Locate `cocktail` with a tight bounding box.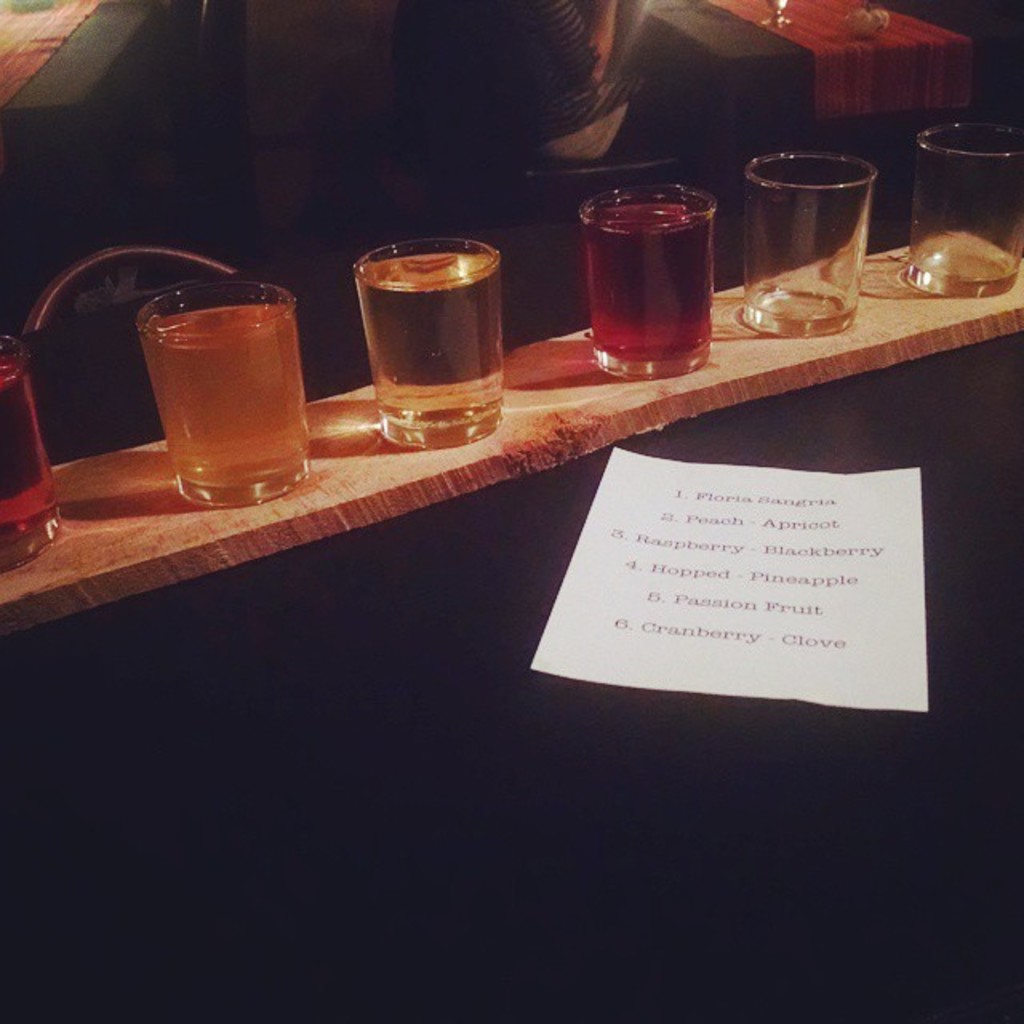
<bbox>0, 339, 66, 570</bbox>.
